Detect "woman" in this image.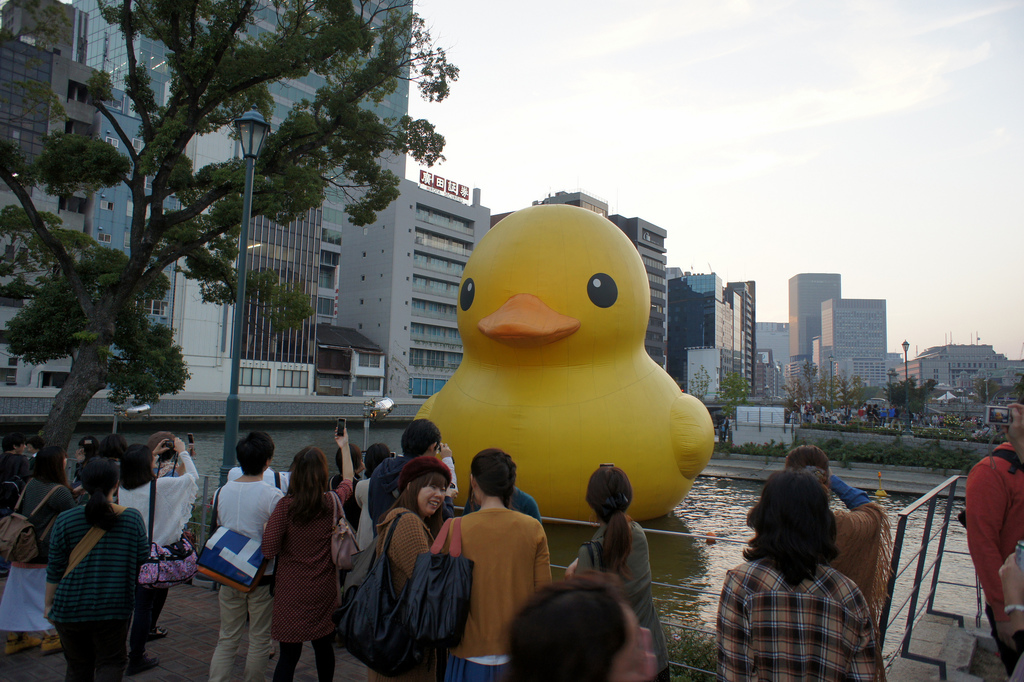
Detection: 318/445/365/533.
